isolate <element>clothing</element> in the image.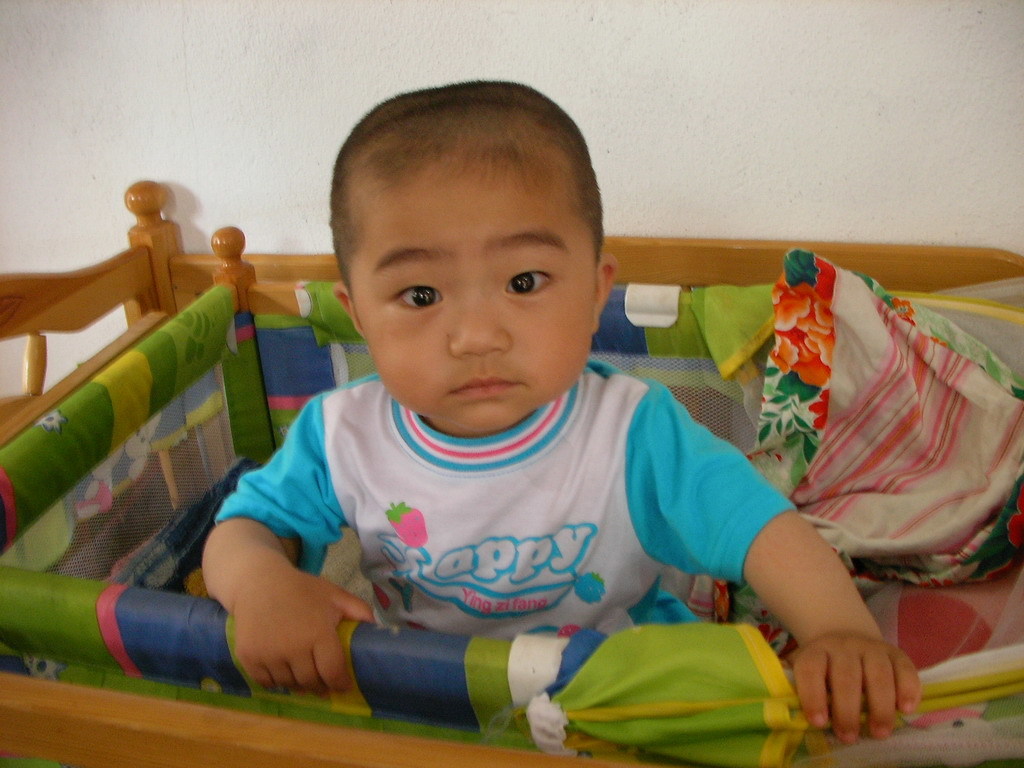
Isolated region: <box>201,386,789,690</box>.
